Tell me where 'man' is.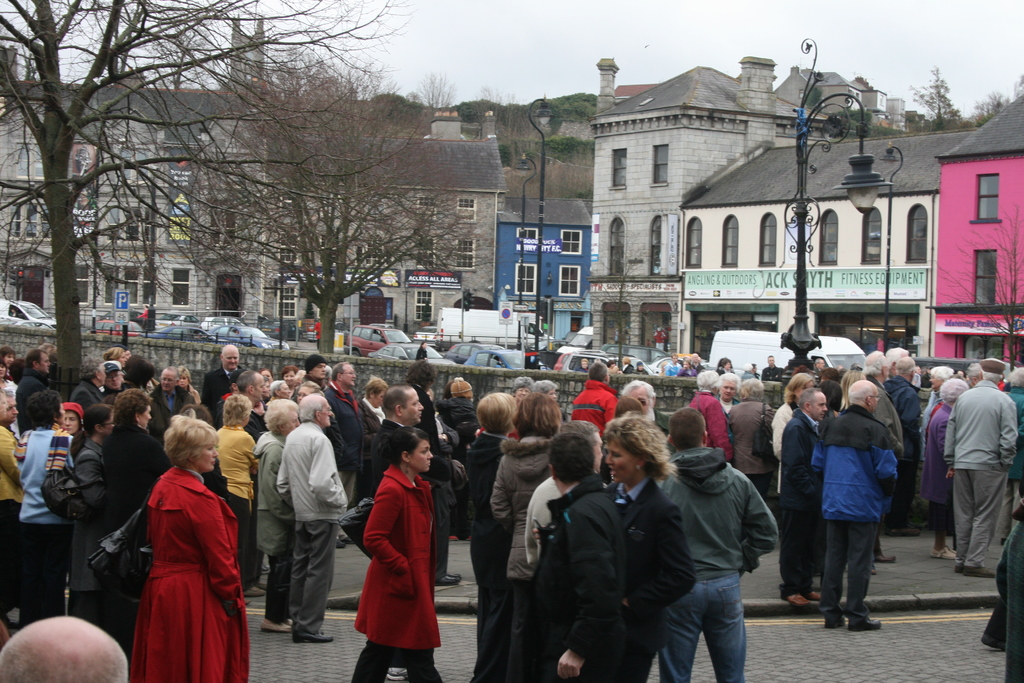
'man' is at x1=879 y1=353 x2=932 y2=537.
